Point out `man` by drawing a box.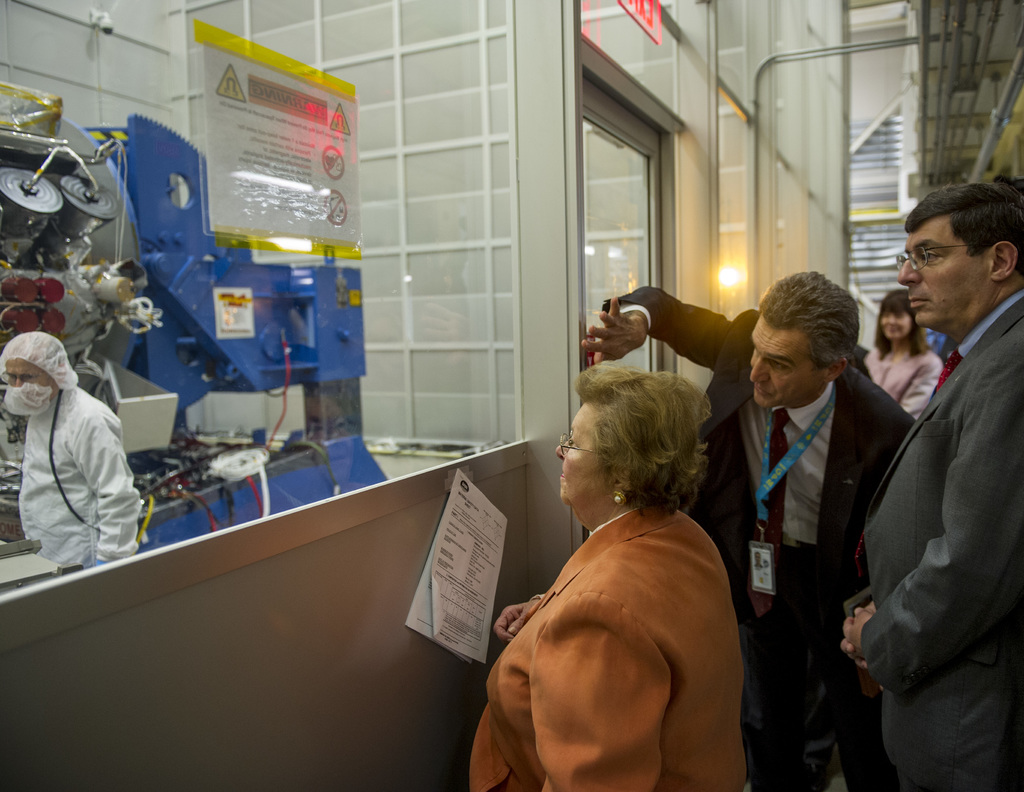
587,269,919,791.
